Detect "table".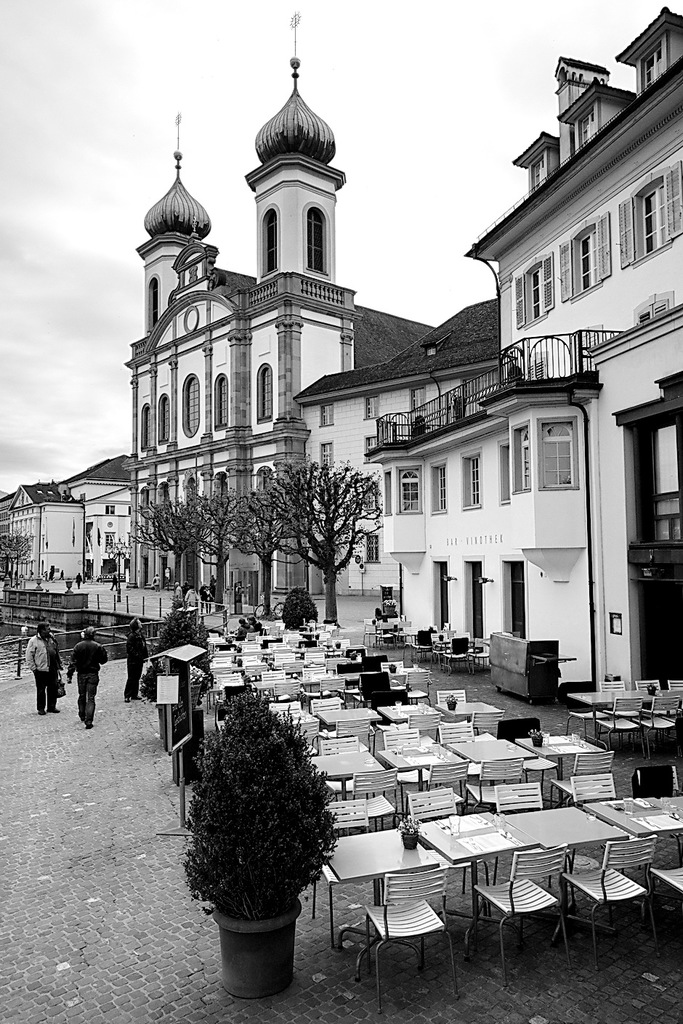
Detected at left=516, top=735, right=600, bottom=805.
